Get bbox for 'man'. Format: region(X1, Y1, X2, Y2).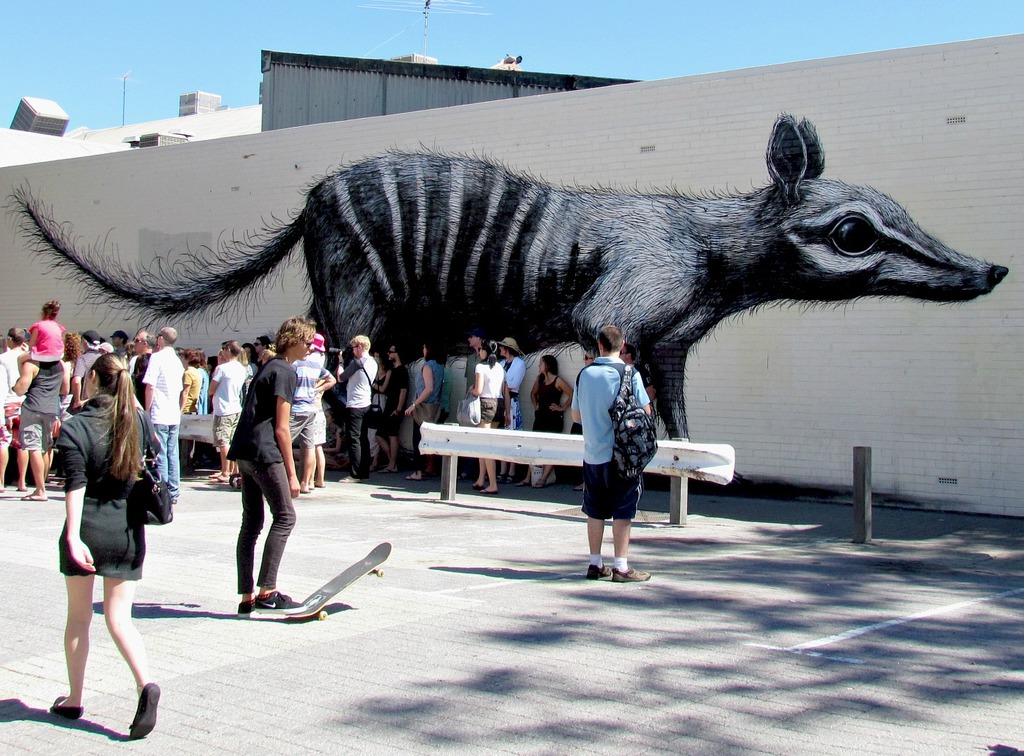
region(125, 326, 156, 399).
